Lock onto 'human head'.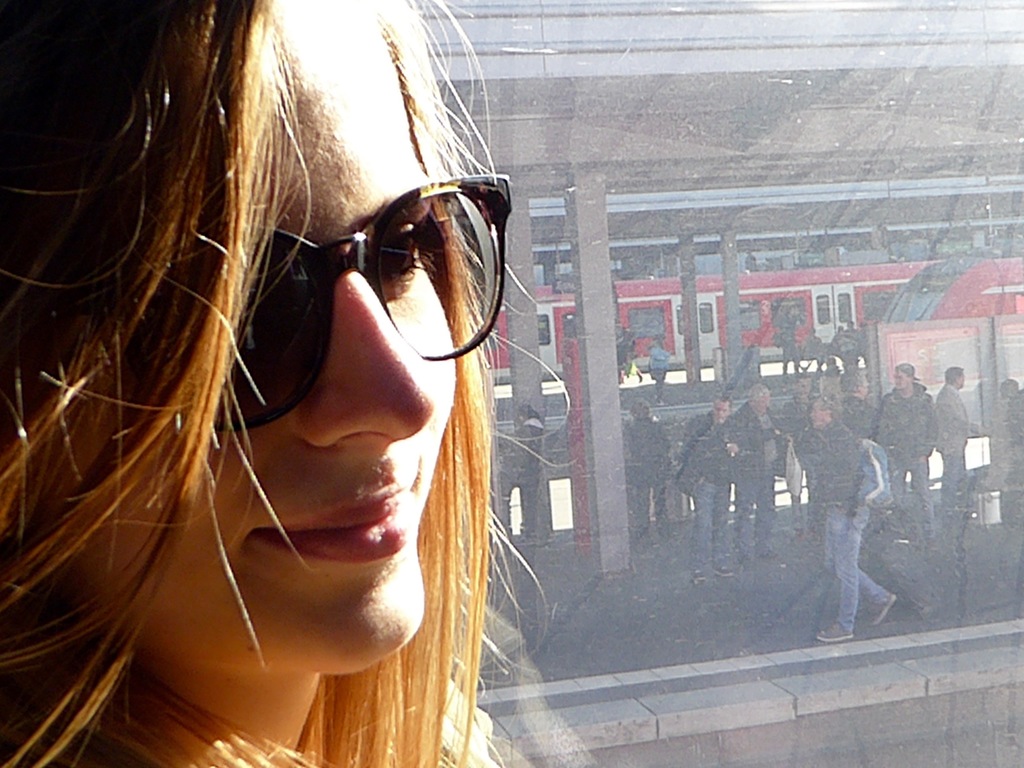
Locked: [0,0,462,685].
